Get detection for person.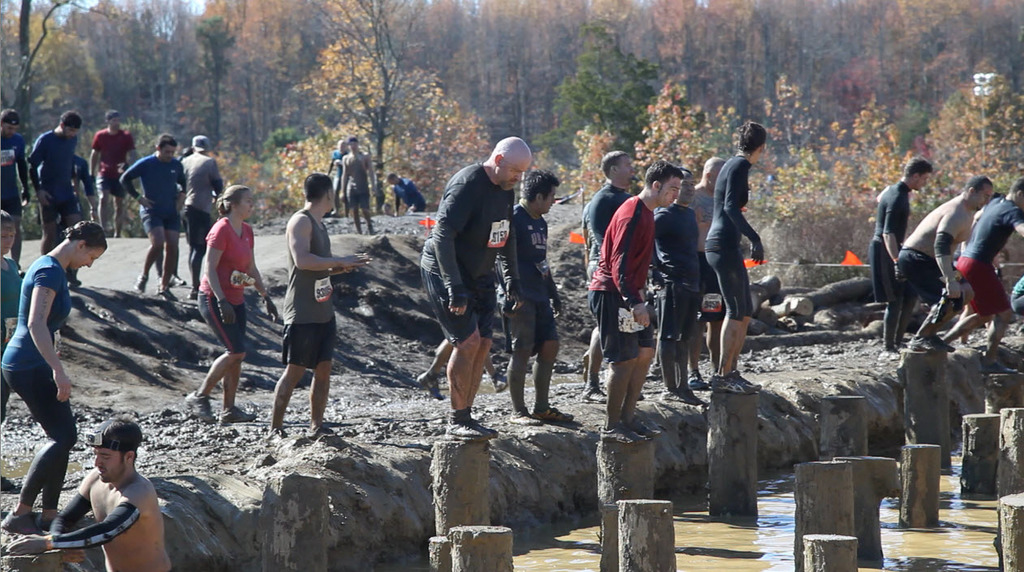
Detection: box(0, 207, 24, 492).
